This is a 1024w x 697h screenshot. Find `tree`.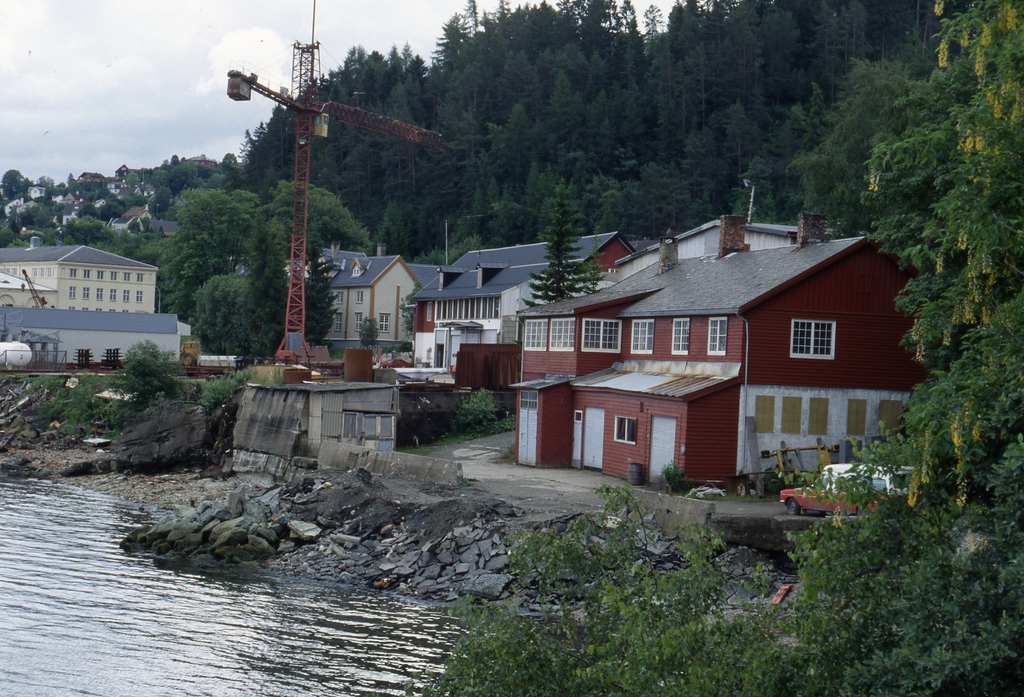
Bounding box: (left=0, top=165, right=33, bottom=204).
